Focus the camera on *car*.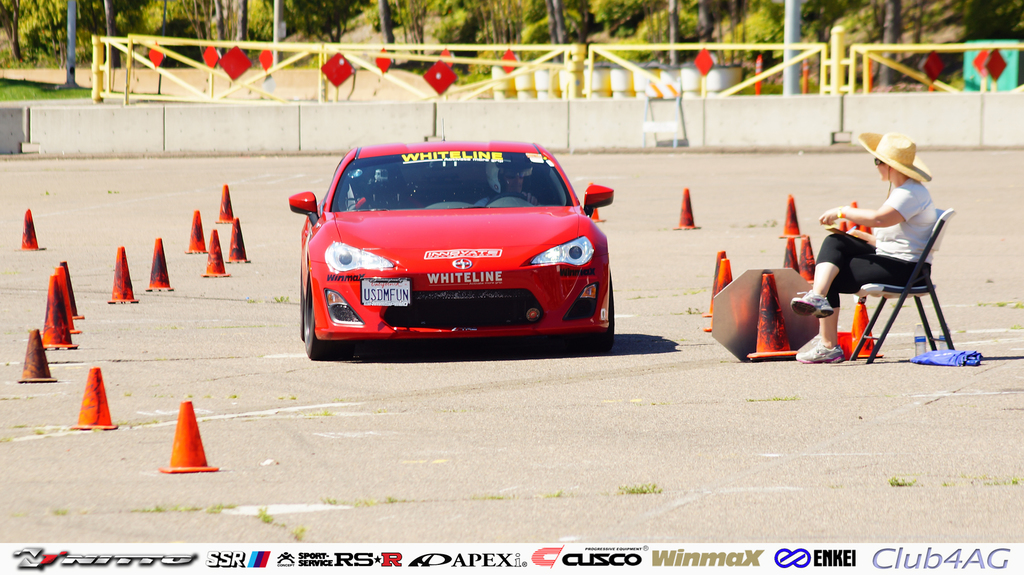
Focus region: Rect(280, 128, 617, 354).
